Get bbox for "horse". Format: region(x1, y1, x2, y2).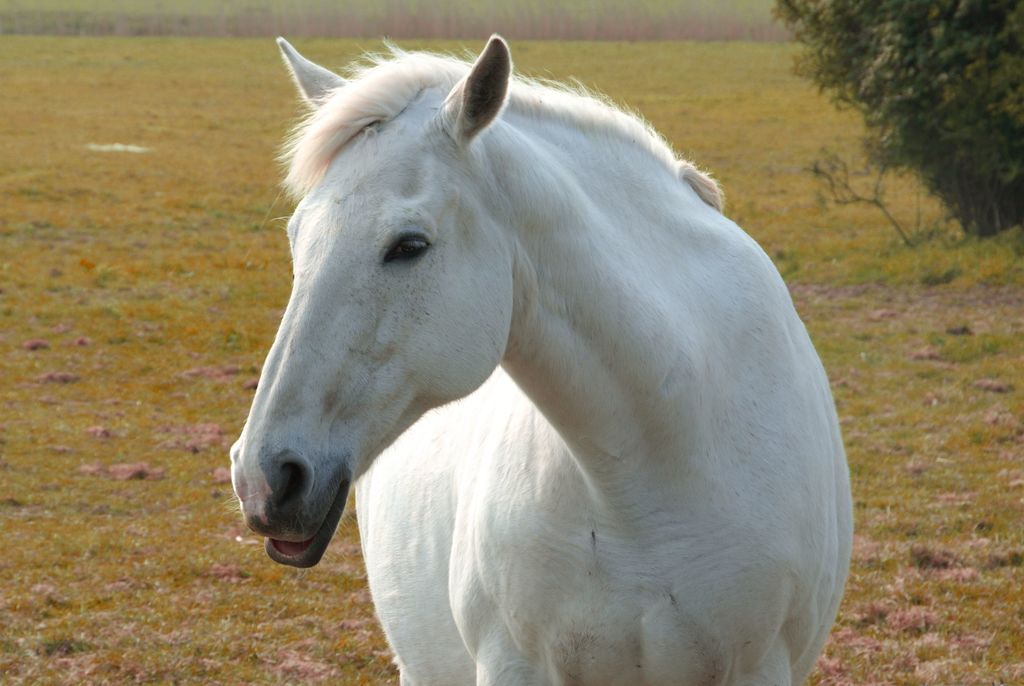
region(218, 30, 855, 685).
